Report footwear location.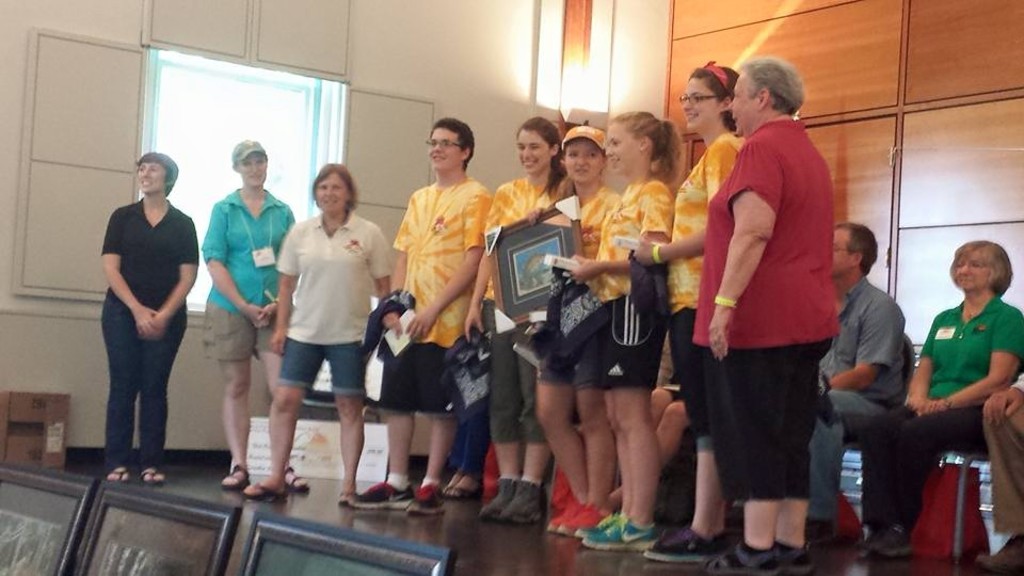
Report: 980/537/1023/575.
